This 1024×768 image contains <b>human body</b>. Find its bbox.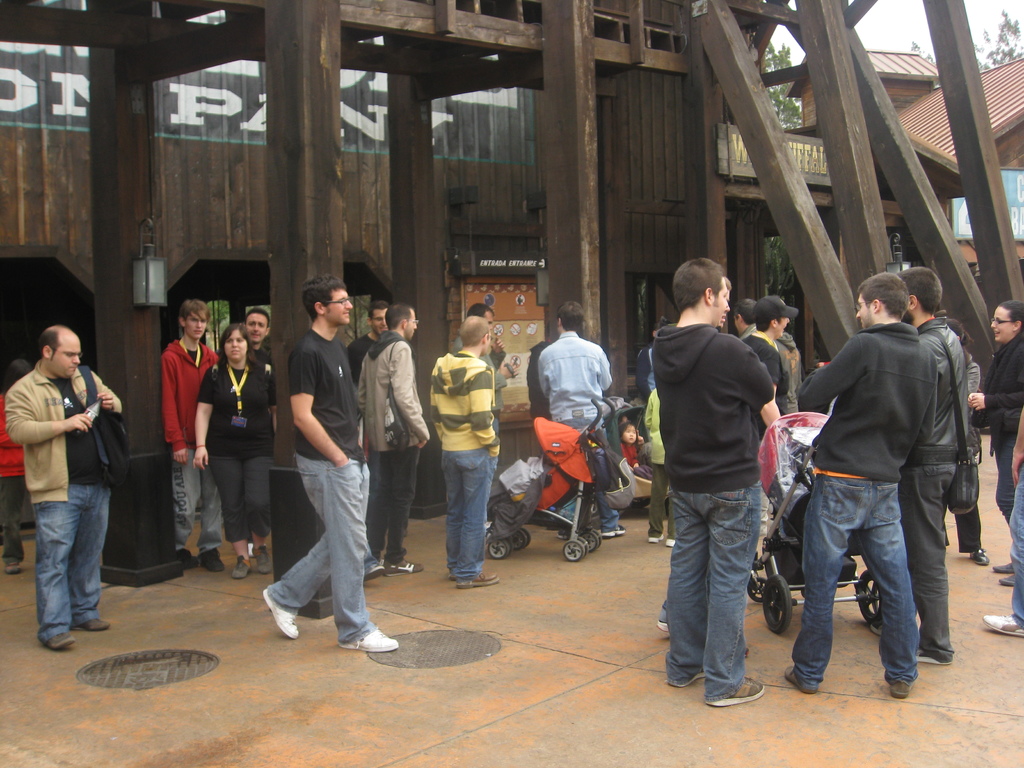
locate(528, 328, 628, 540).
